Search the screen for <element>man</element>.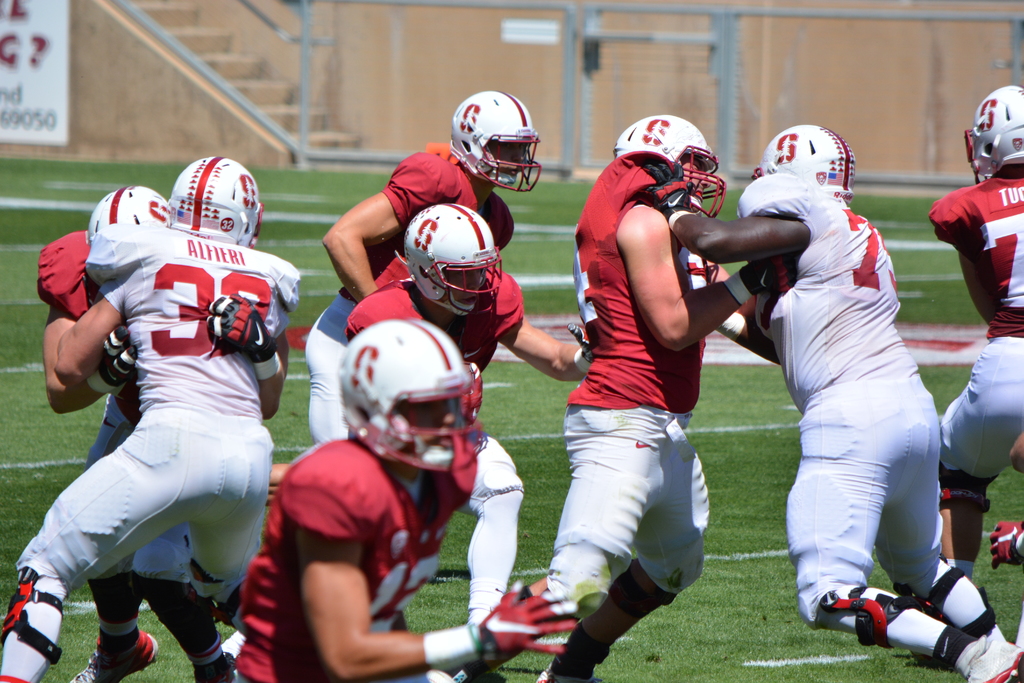
Found at bbox(38, 183, 287, 682).
